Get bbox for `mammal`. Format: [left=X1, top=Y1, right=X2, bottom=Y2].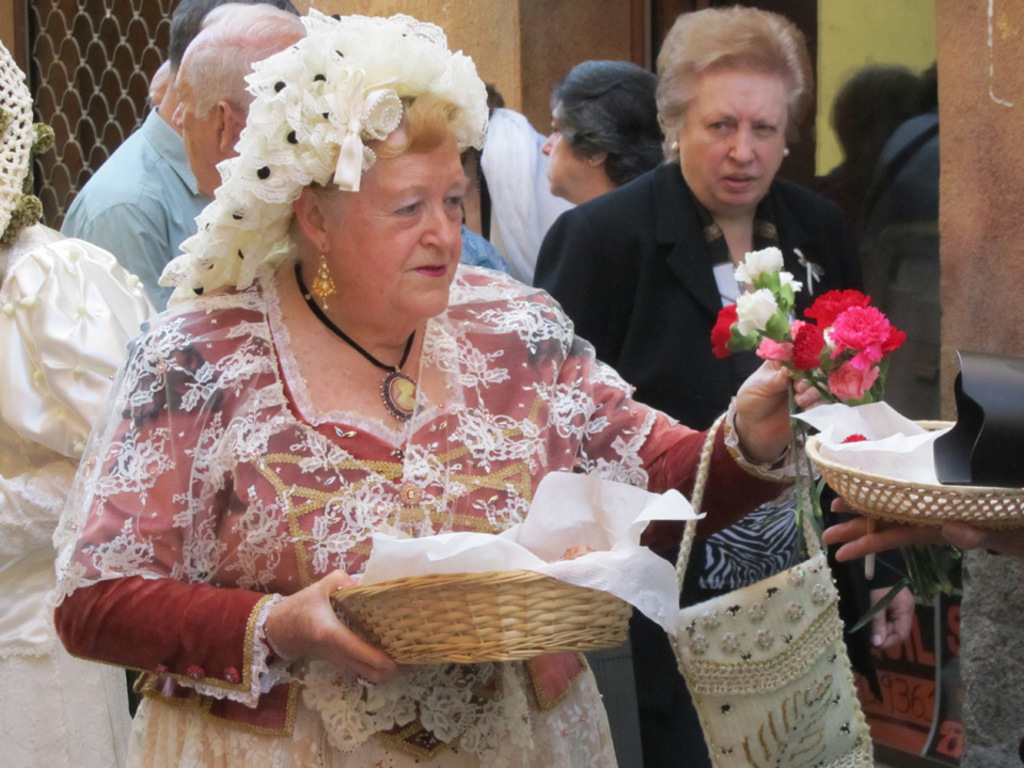
[left=539, top=56, right=672, bottom=208].
